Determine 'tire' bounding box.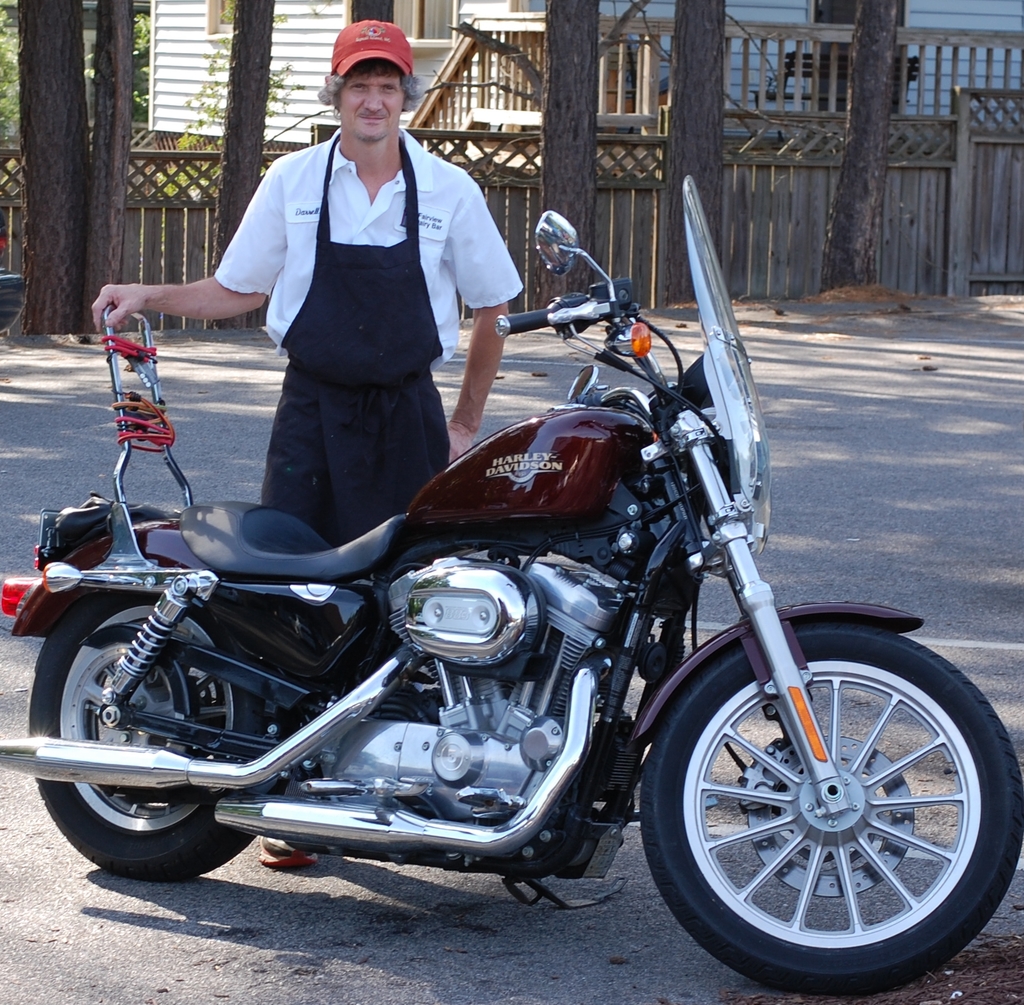
Determined: {"x1": 24, "y1": 590, "x2": 282, "y2": 880}.
